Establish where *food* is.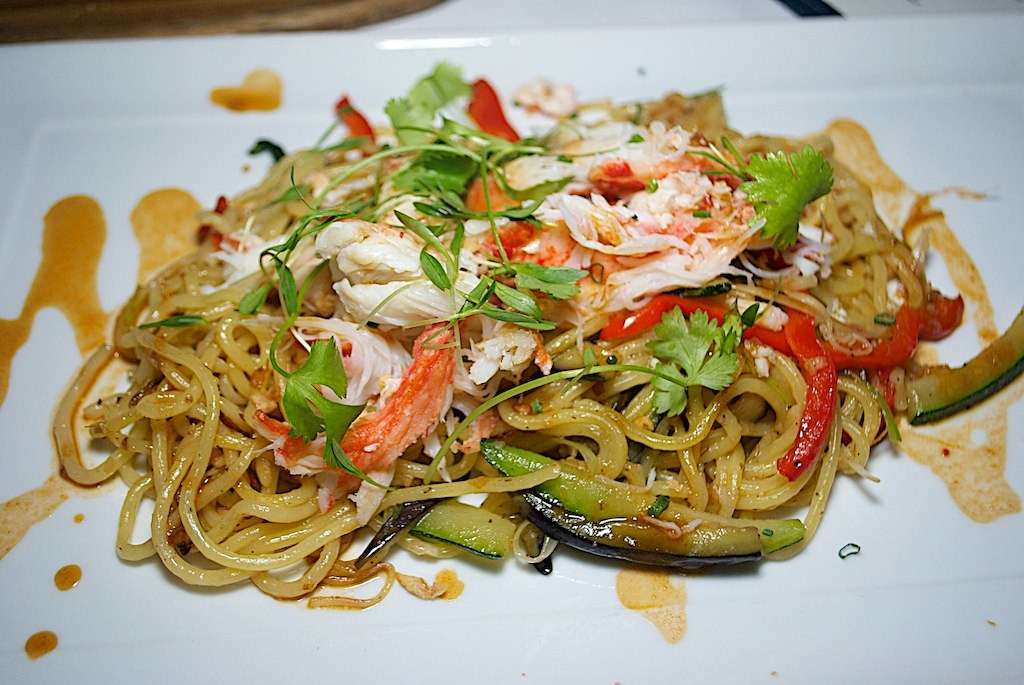
Established at BBox(49, 77, 933, 582).
